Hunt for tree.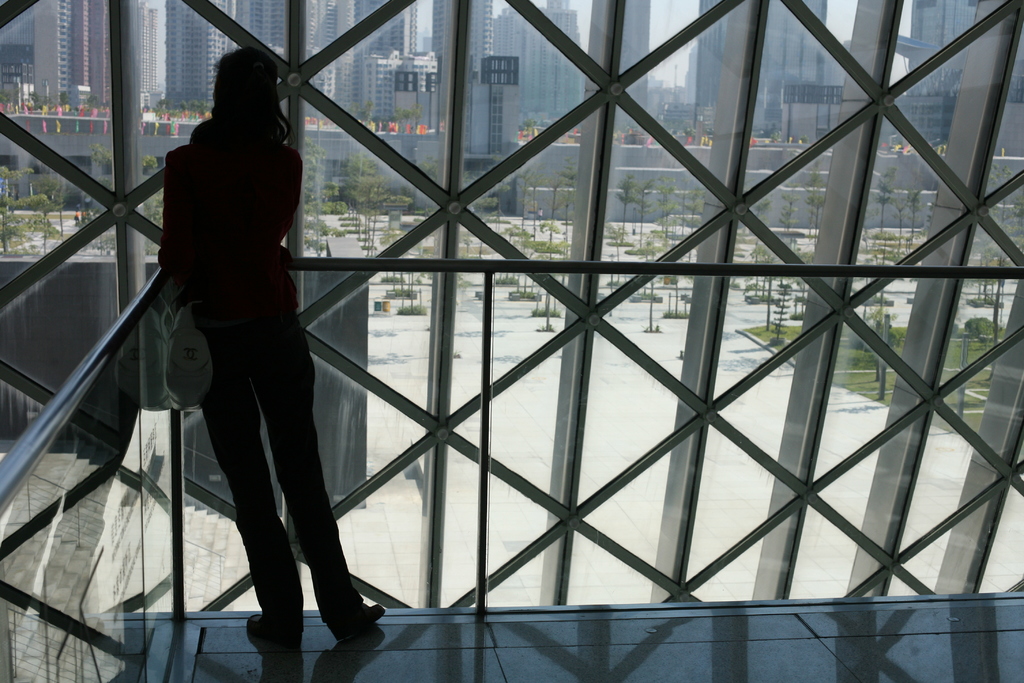
Hunted down at pyautogui.locateOnScreen(632, 180, 657, 251).
